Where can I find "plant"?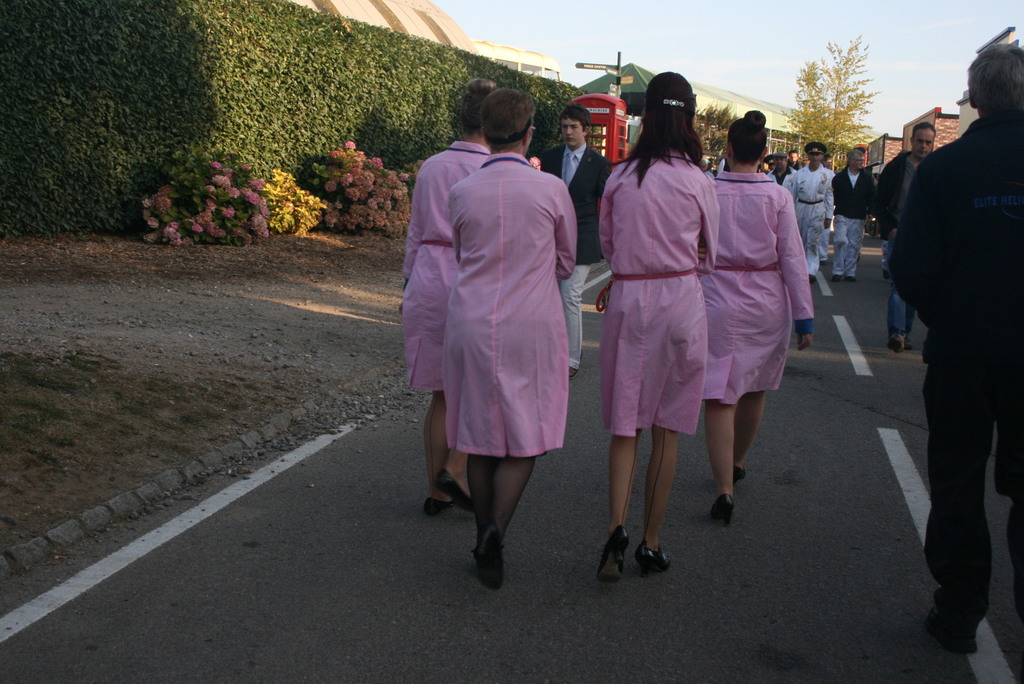
You can find it at box(252, 156, 323, 248).
